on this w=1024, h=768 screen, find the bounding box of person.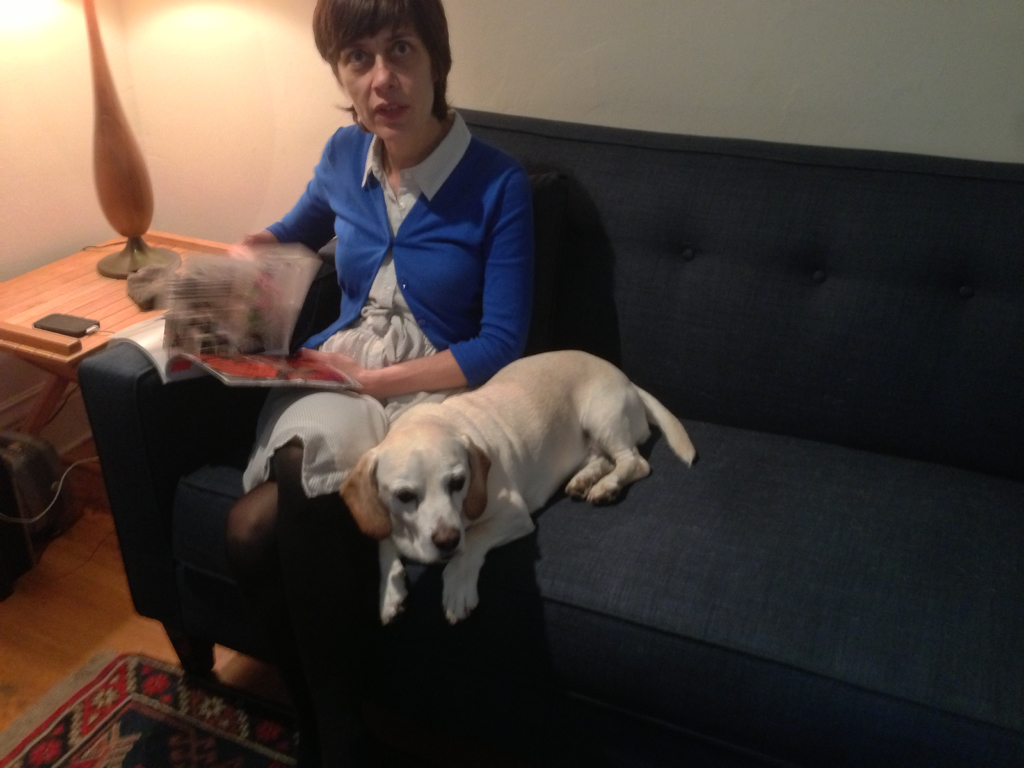
Bounding box: 227:0:536:767.
